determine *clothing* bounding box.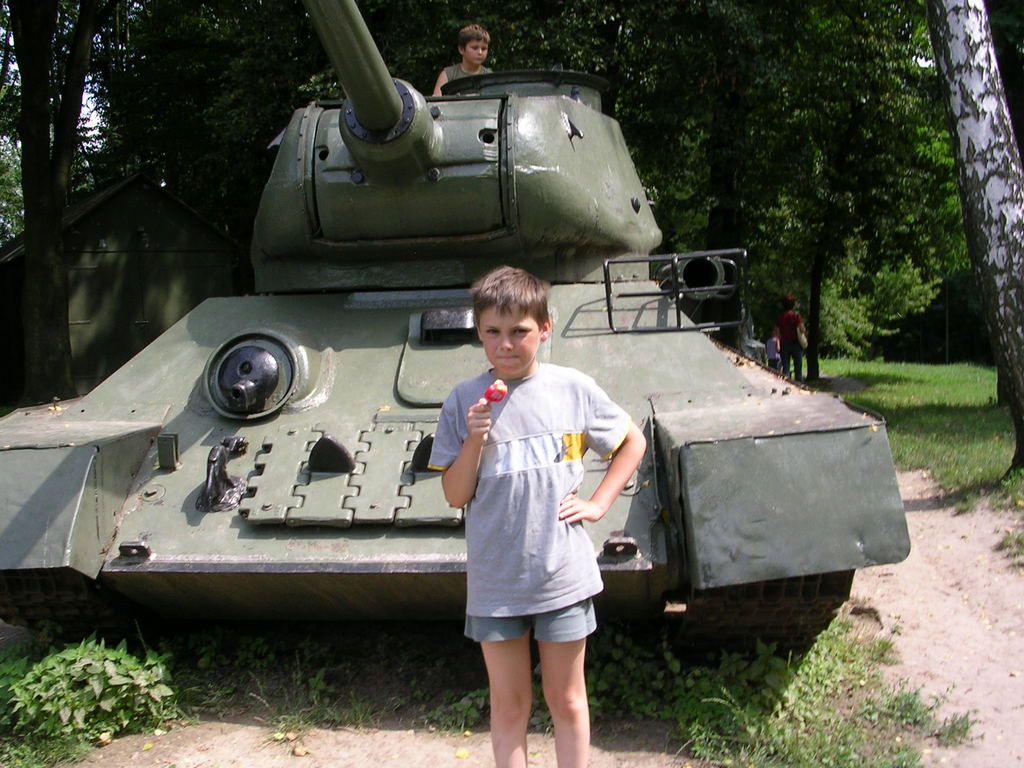
Determined: bbox=[452, 339, 618, 666].
